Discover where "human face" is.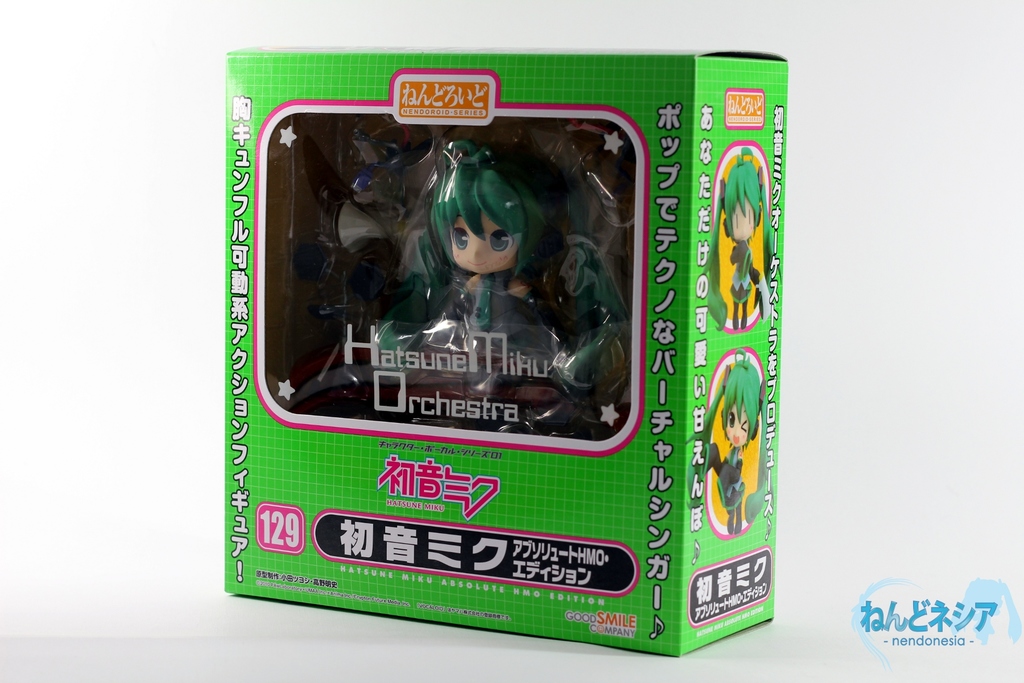
Discovered at l=452, t=210, r=515, b=274.
